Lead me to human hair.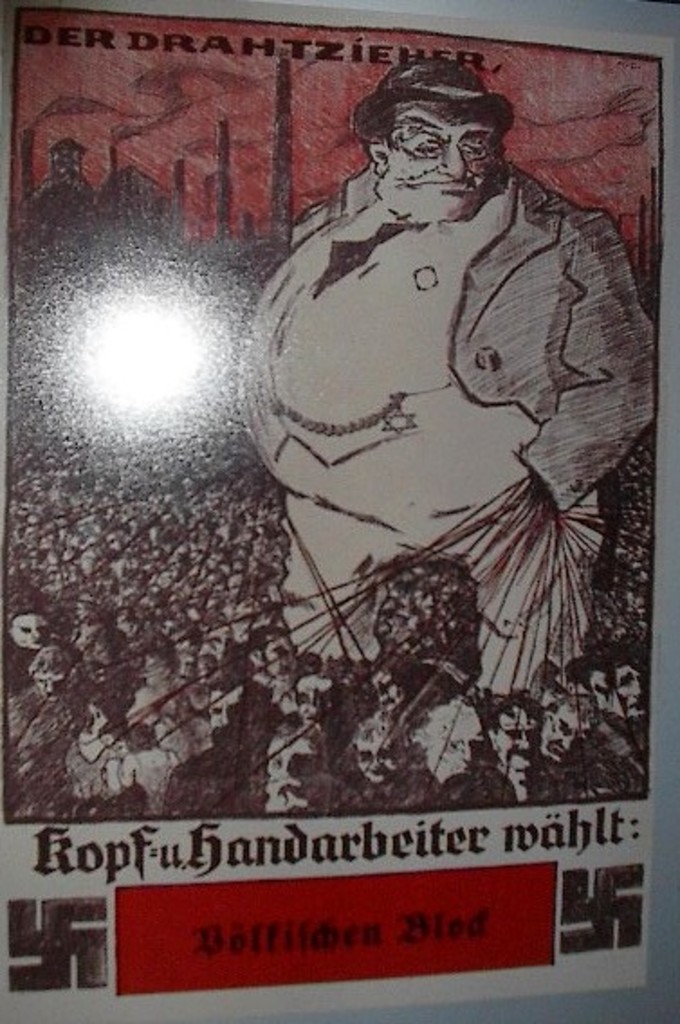
Lead to crop(559, 690, 593, 725).
